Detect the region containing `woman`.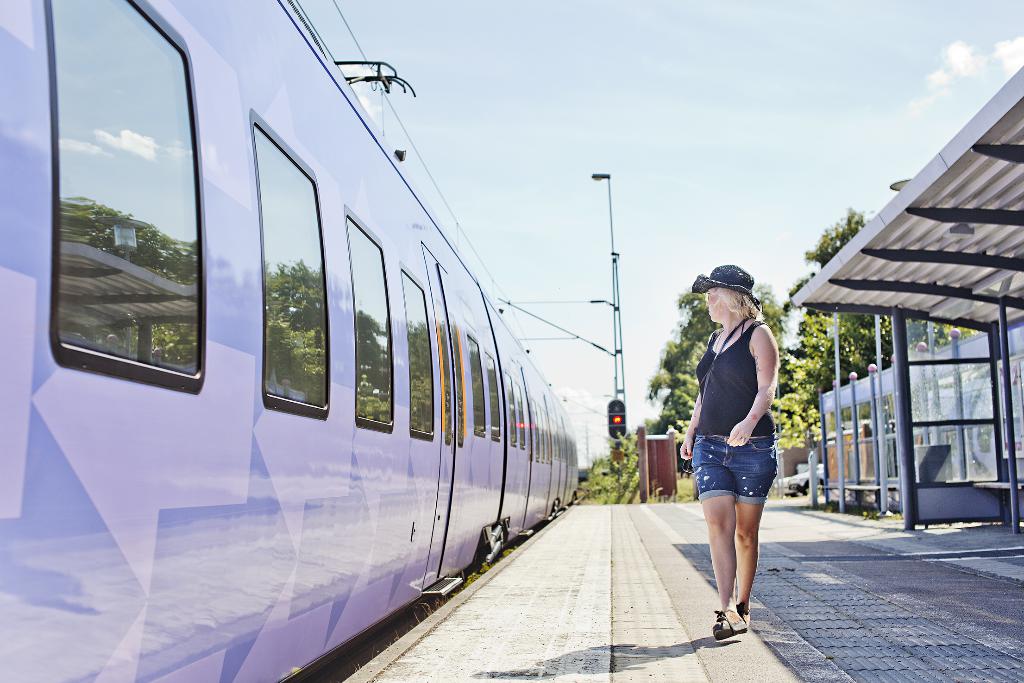
<box>684,257,801,643</box>.
